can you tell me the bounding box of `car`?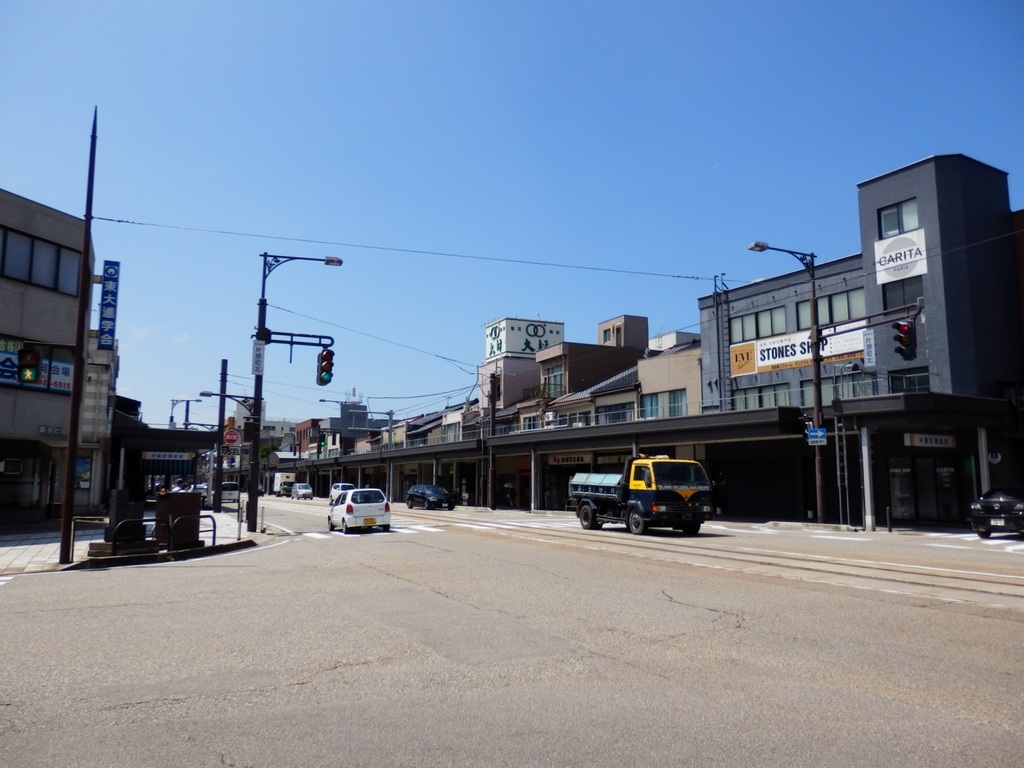
region(966, 478, 1023, 537).
